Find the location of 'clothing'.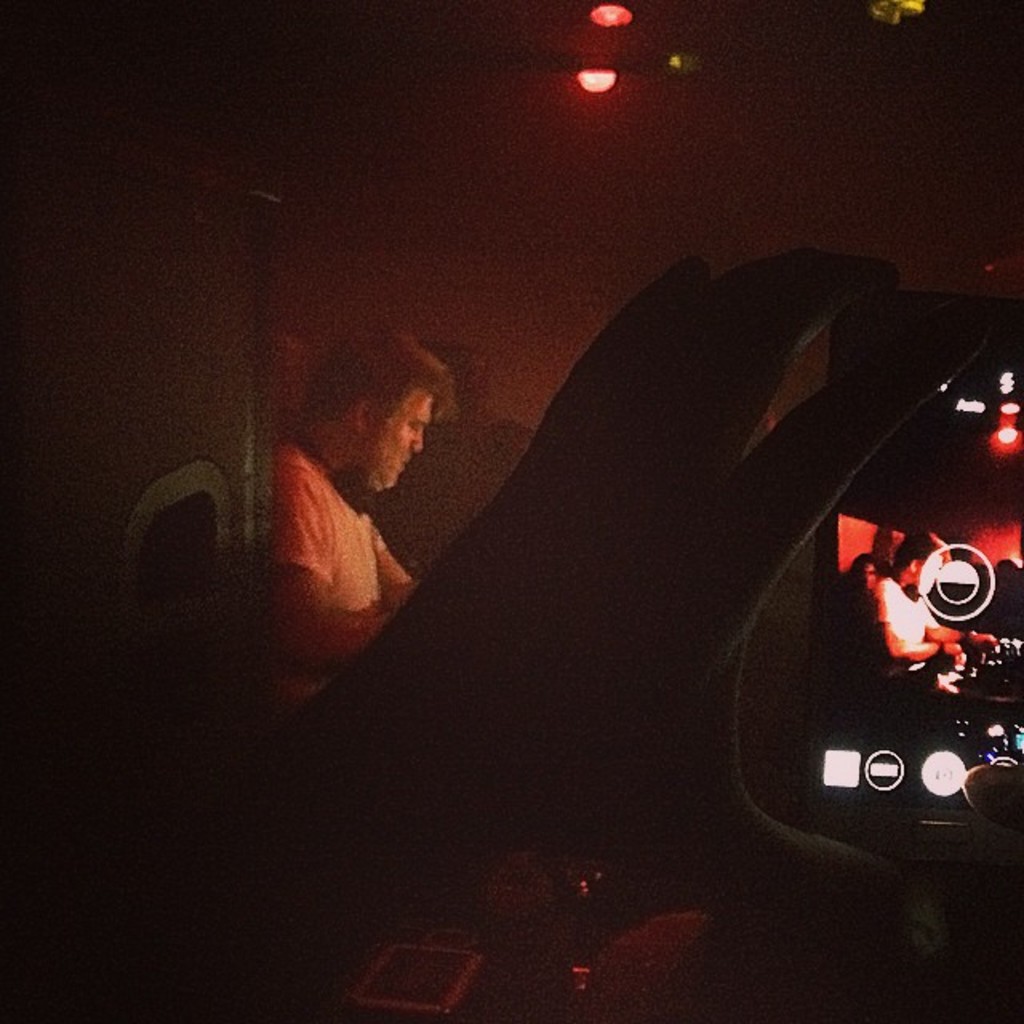
Location: rect(875, 568, 933, 667).
